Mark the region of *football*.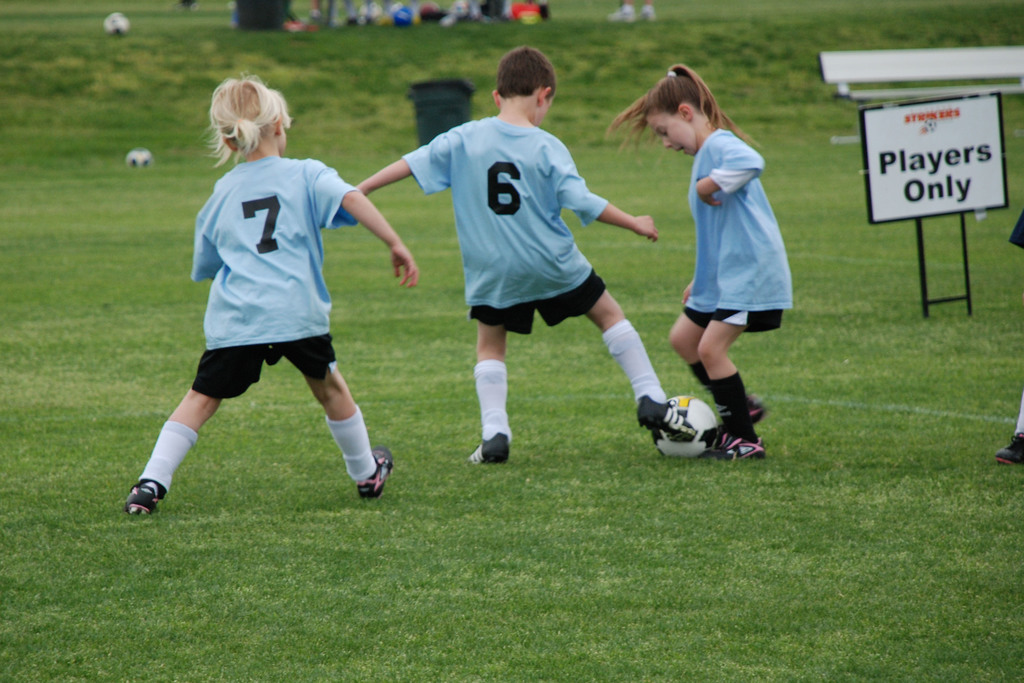
Region: box=[123, 147, 149, 171].
